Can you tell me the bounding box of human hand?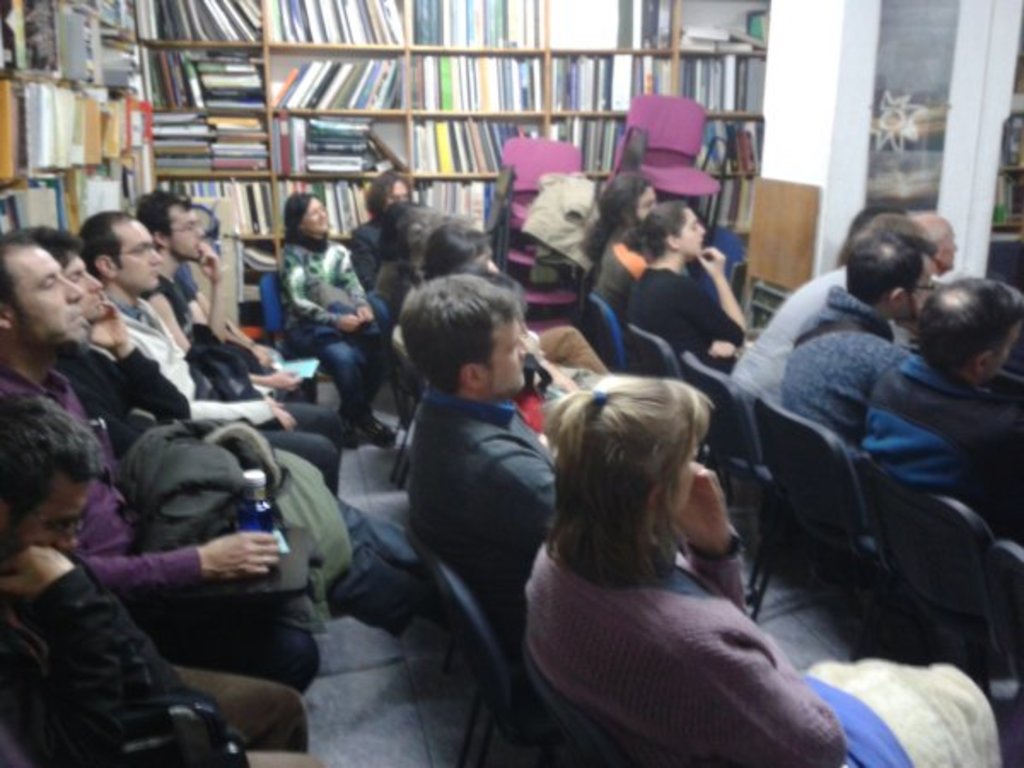
x1=268, y1=401, x2=300, y2=435.
